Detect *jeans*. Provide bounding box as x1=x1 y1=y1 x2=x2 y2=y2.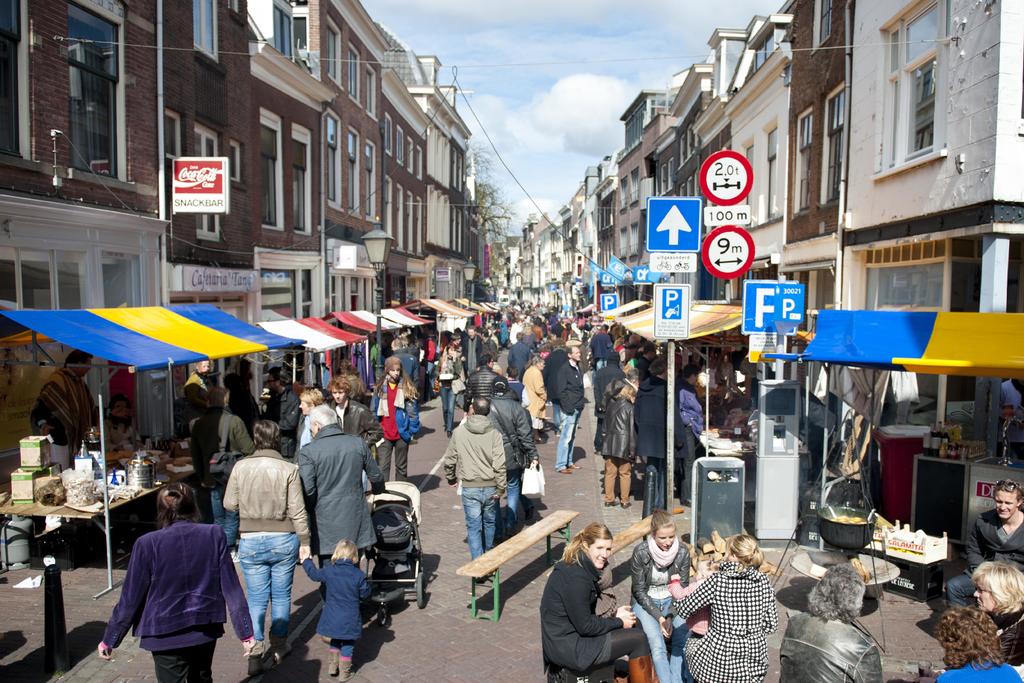
x1=460 y1=487 x2=498 y2=563.
